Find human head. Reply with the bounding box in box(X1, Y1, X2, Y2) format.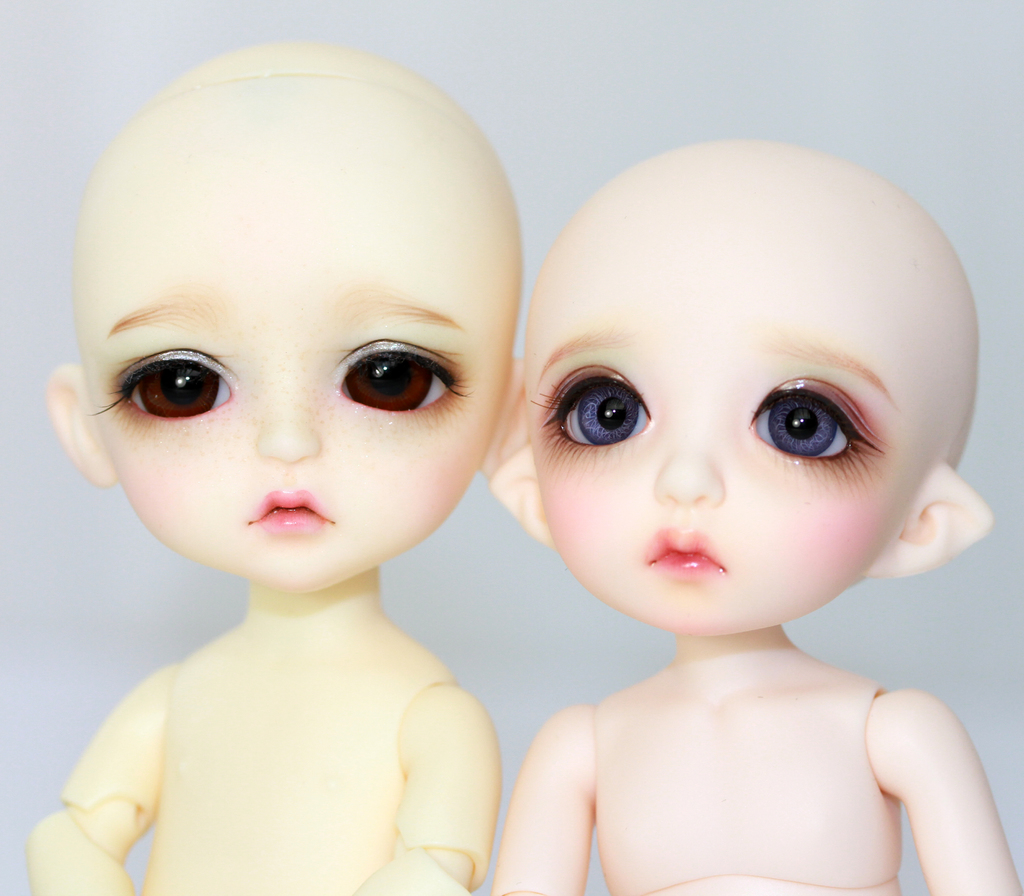
box(40, 42, 529, 603).
